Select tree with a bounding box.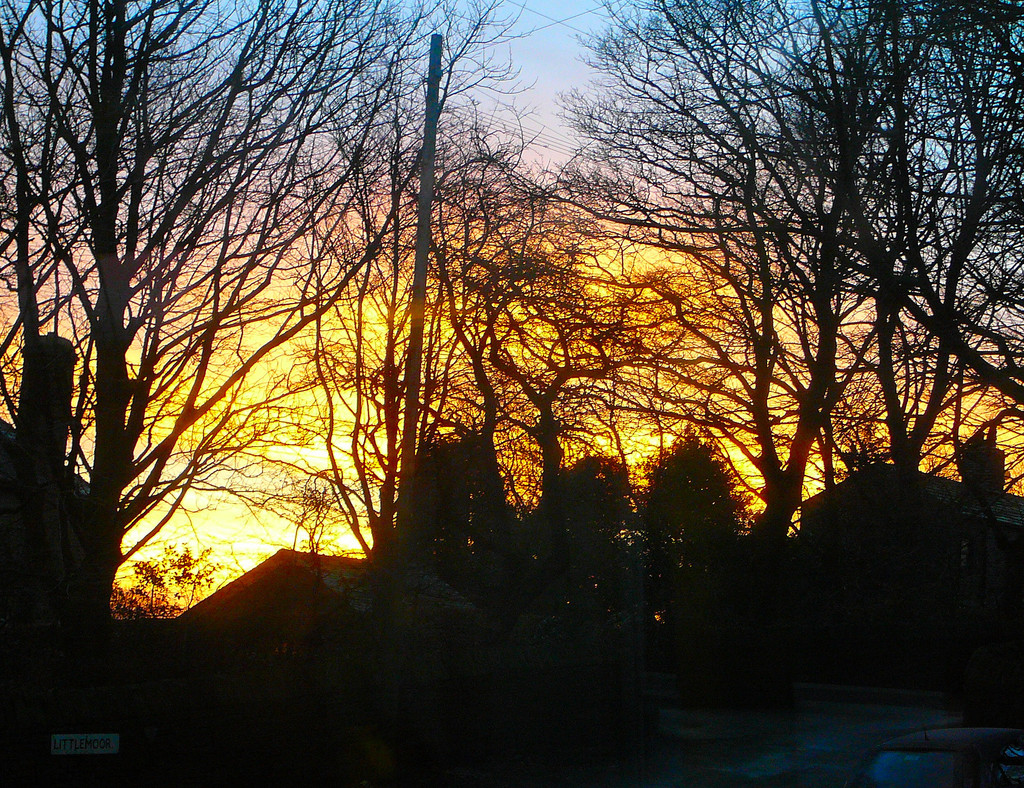
bbox=[38, 40, 443, 654].
